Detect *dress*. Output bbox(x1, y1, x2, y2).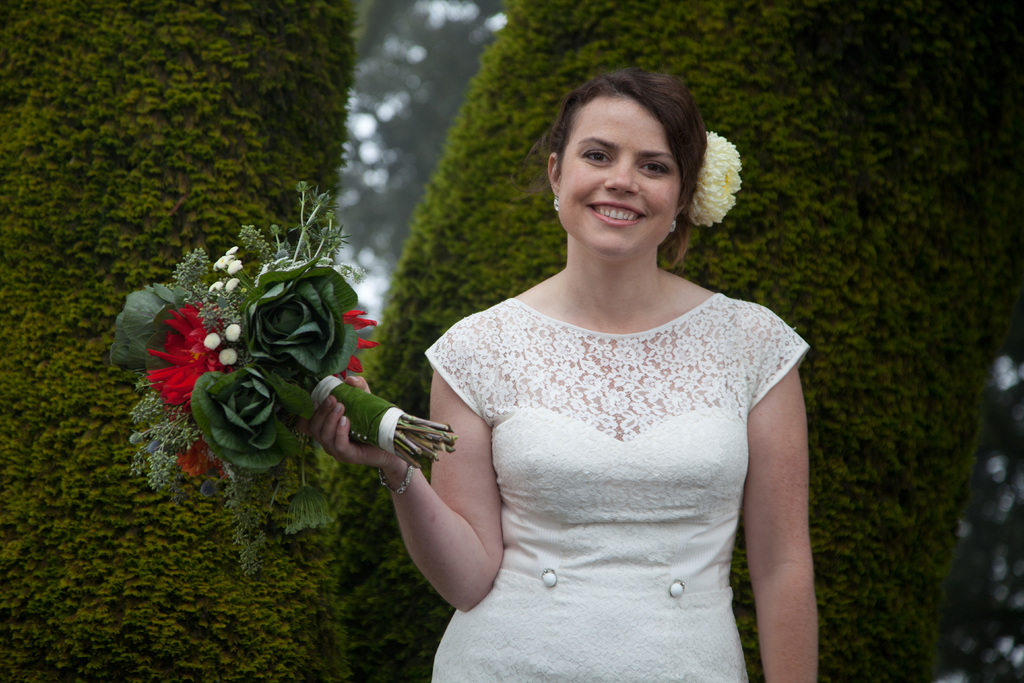
bbox(384, 156, 803, 571).
